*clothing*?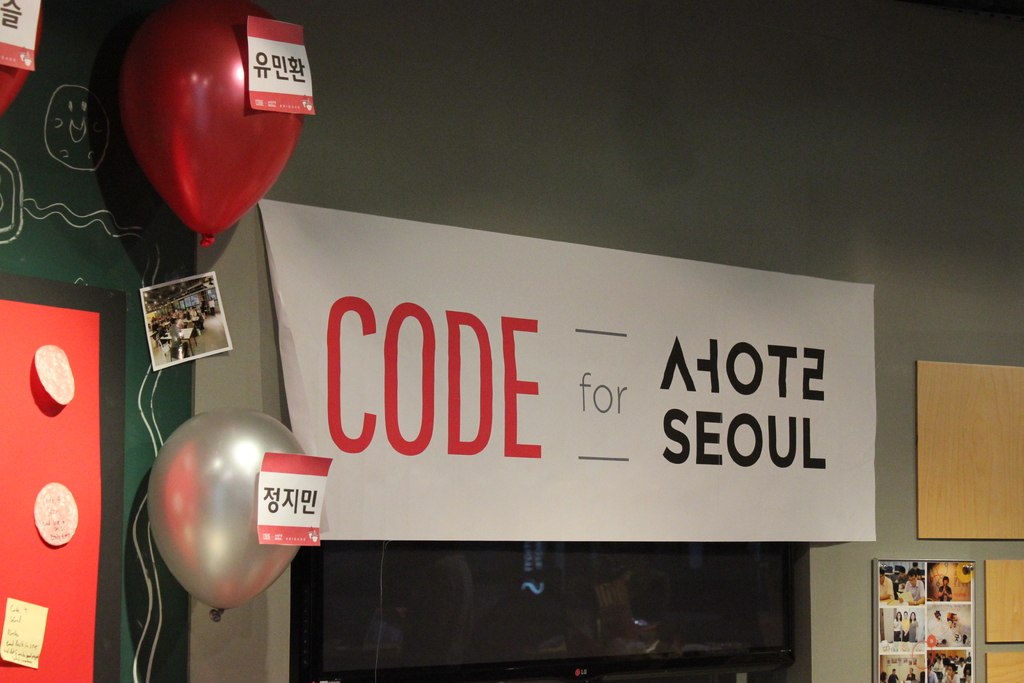
<box>906,579,927,607</box>
